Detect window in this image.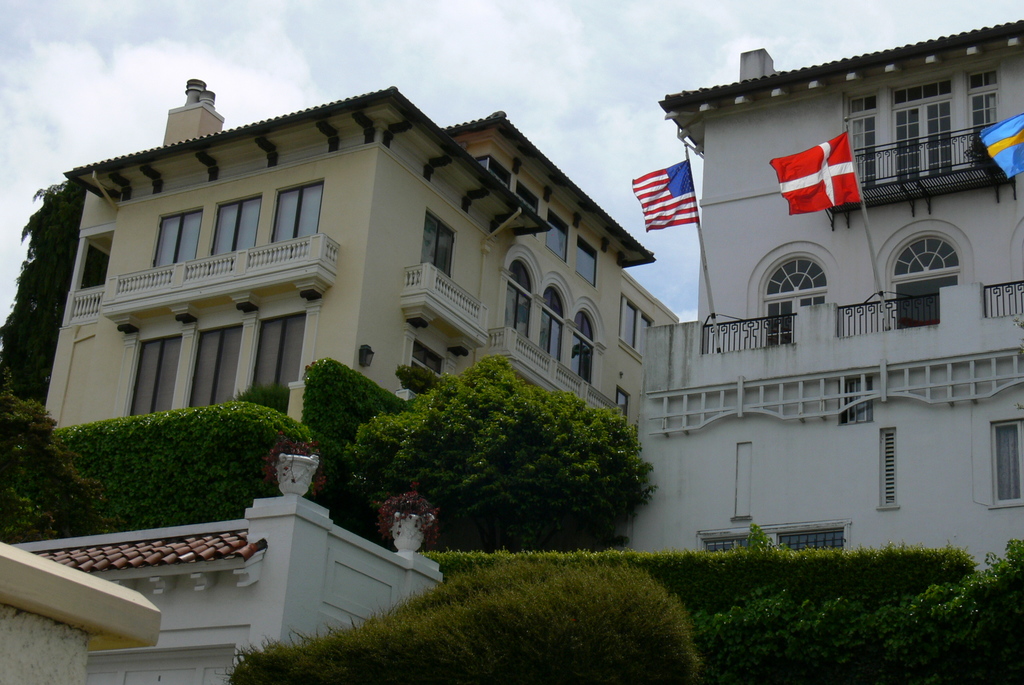
Detection: detection(891, 234, 957, 274).
